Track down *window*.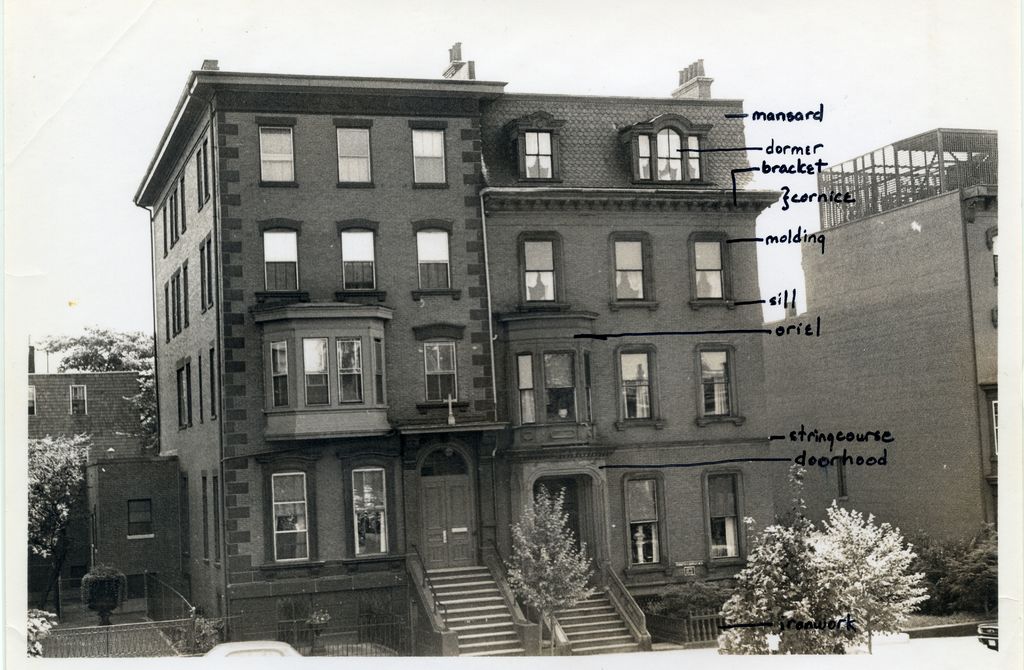
Tracked to 333, 219, 383, 298.
